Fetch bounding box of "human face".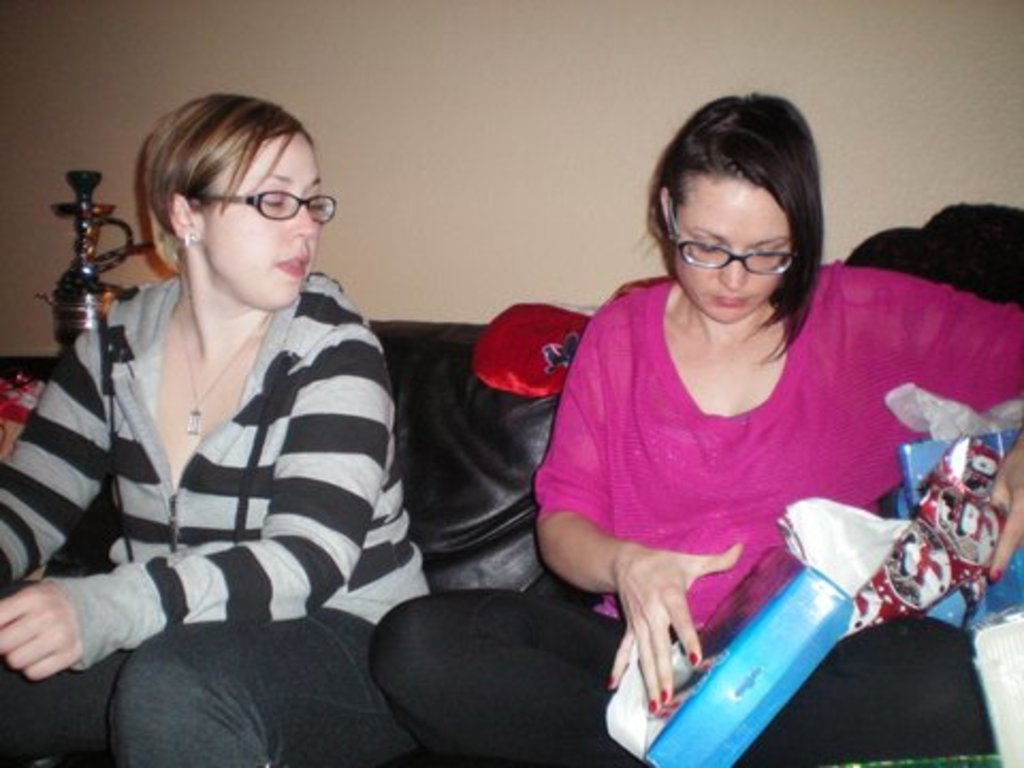
Bbox: bbox=[198, 130, 331, 309].
